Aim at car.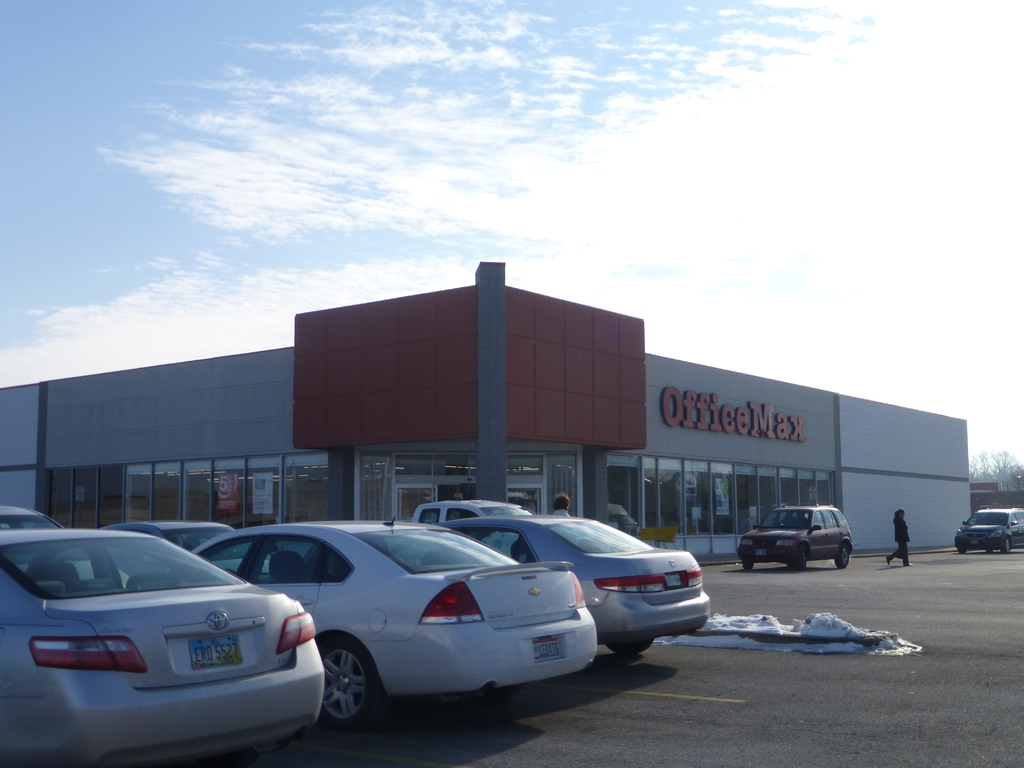
Aimed at l=189, t=513, r=607, b=734.
